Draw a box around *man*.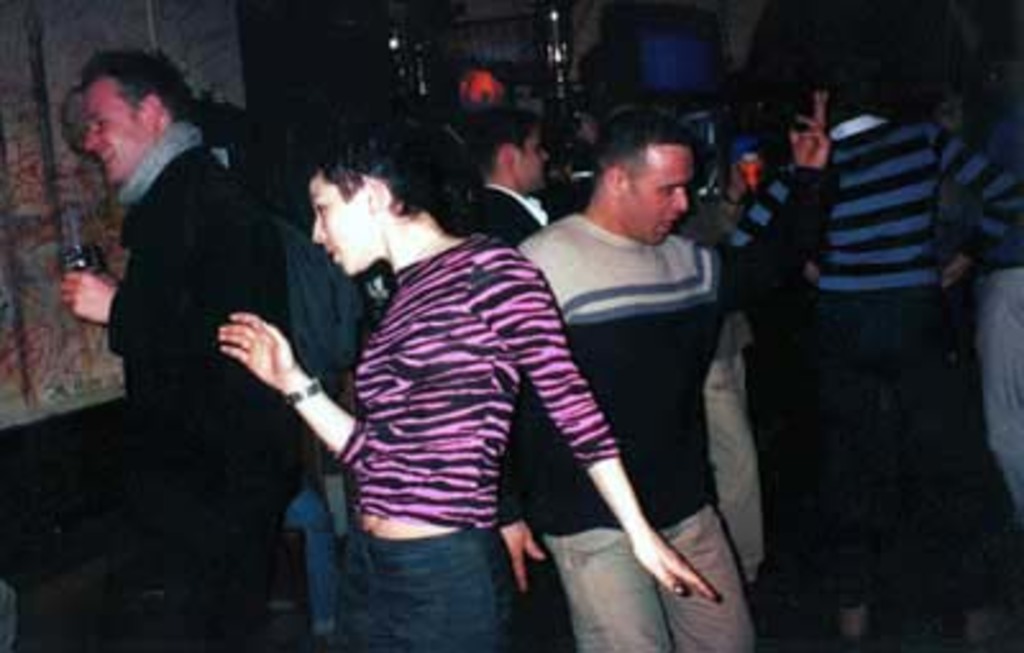
<bbox>484, 113, 768, 589</bbox>.
